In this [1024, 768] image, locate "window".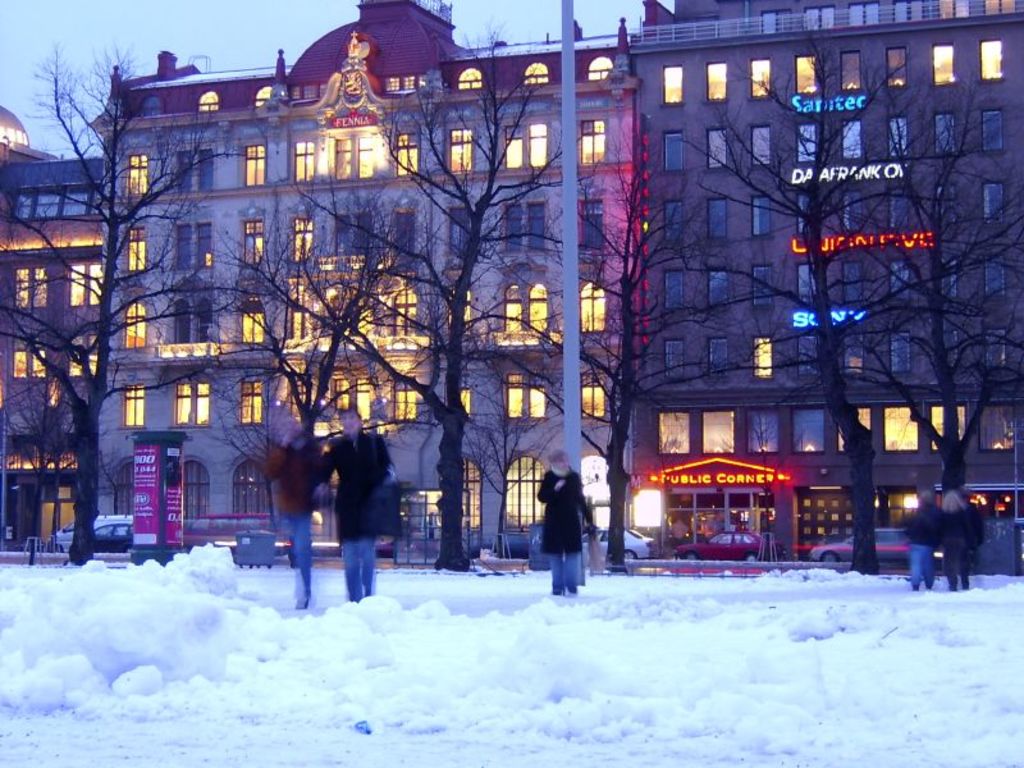
Bounding box: (591,58,614,84).
